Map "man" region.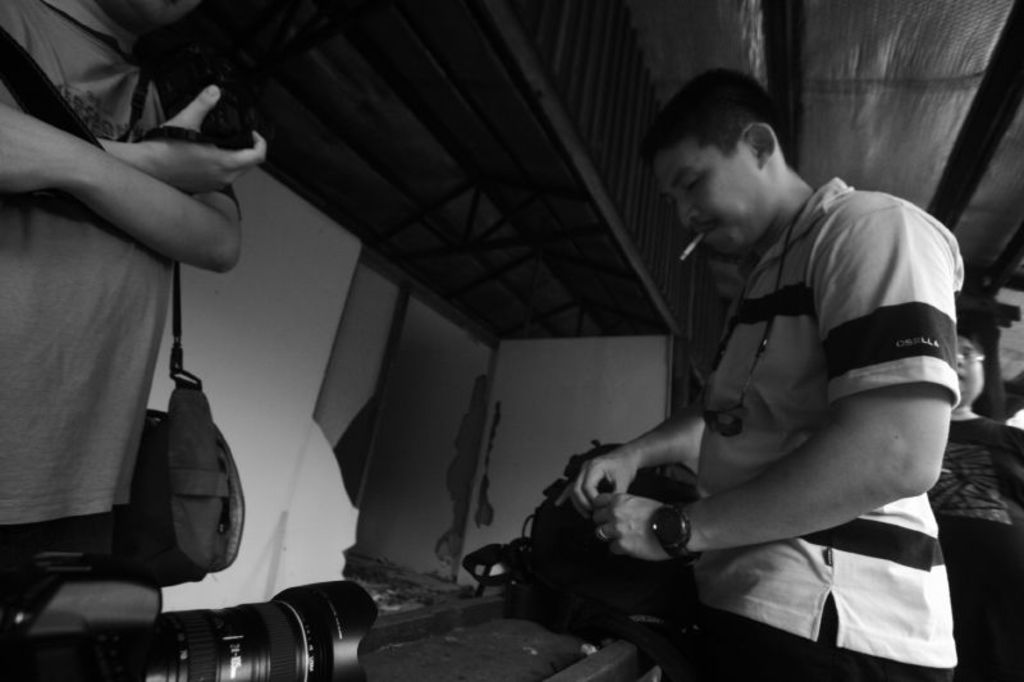
Mapped to l=0, t=0, r=274, b=681.
